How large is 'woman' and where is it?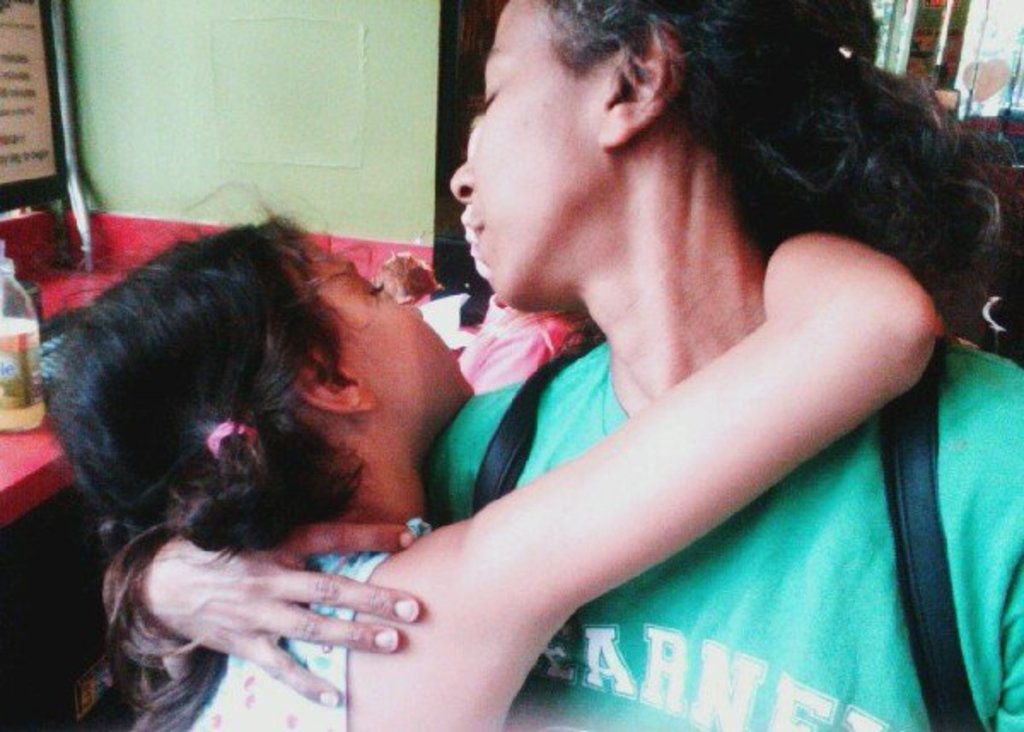
Bounding box: l=97, t=67, r=802, b=708.
